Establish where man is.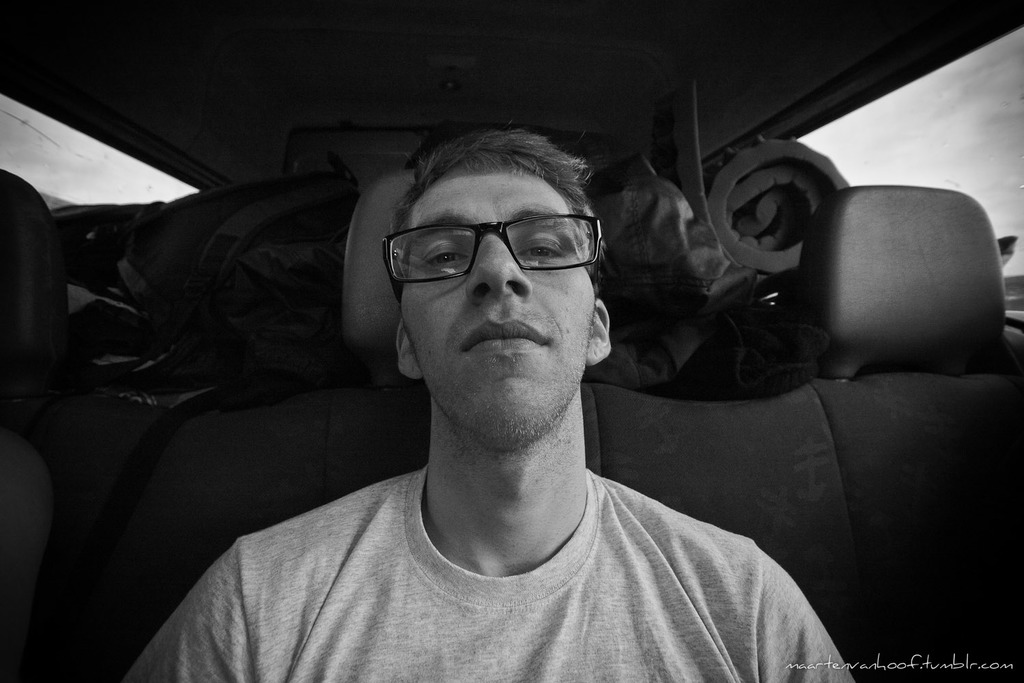
Established at region(89, 81, 935, 682).
